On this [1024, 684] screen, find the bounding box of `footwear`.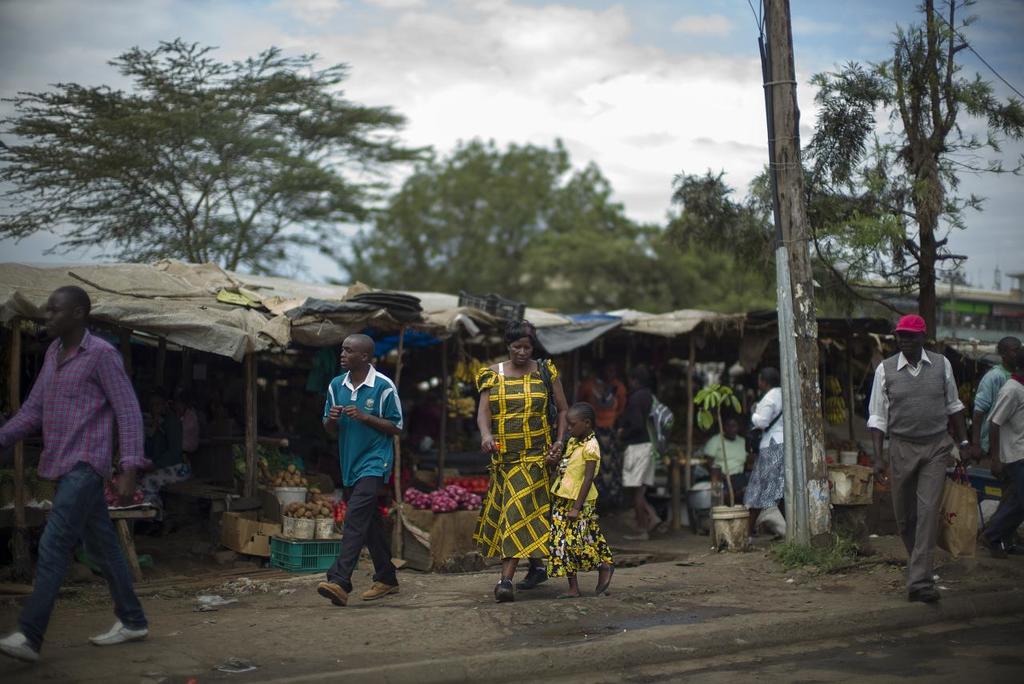
Bounding box: Rect(495, 577, 514, 606).
